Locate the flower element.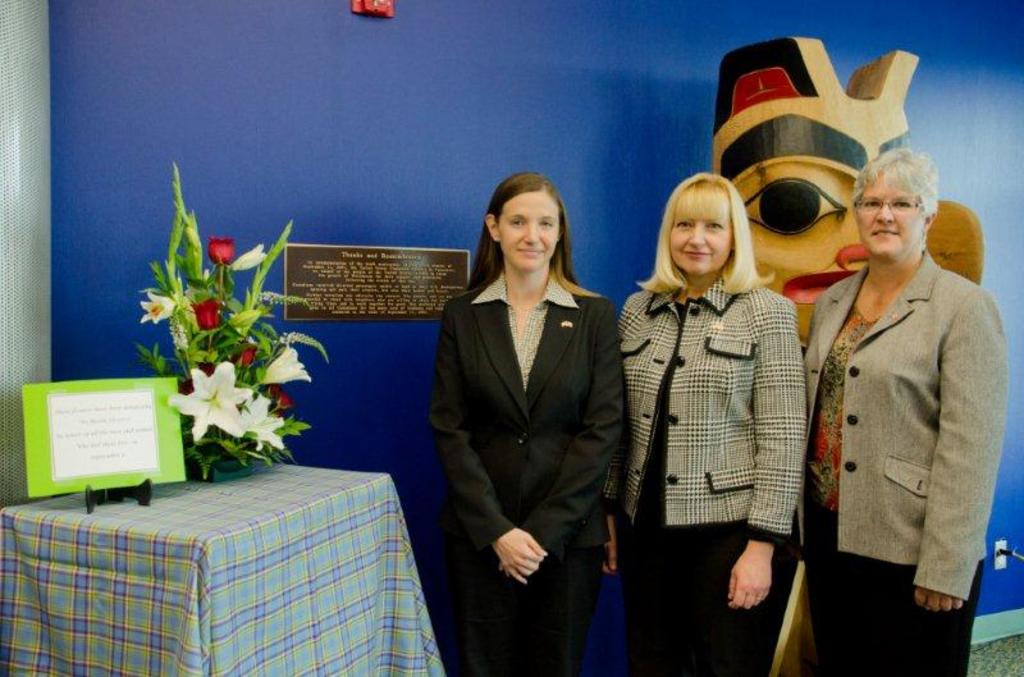
Element bbox: x1=189, y1=298, x2=223, y2=333.
